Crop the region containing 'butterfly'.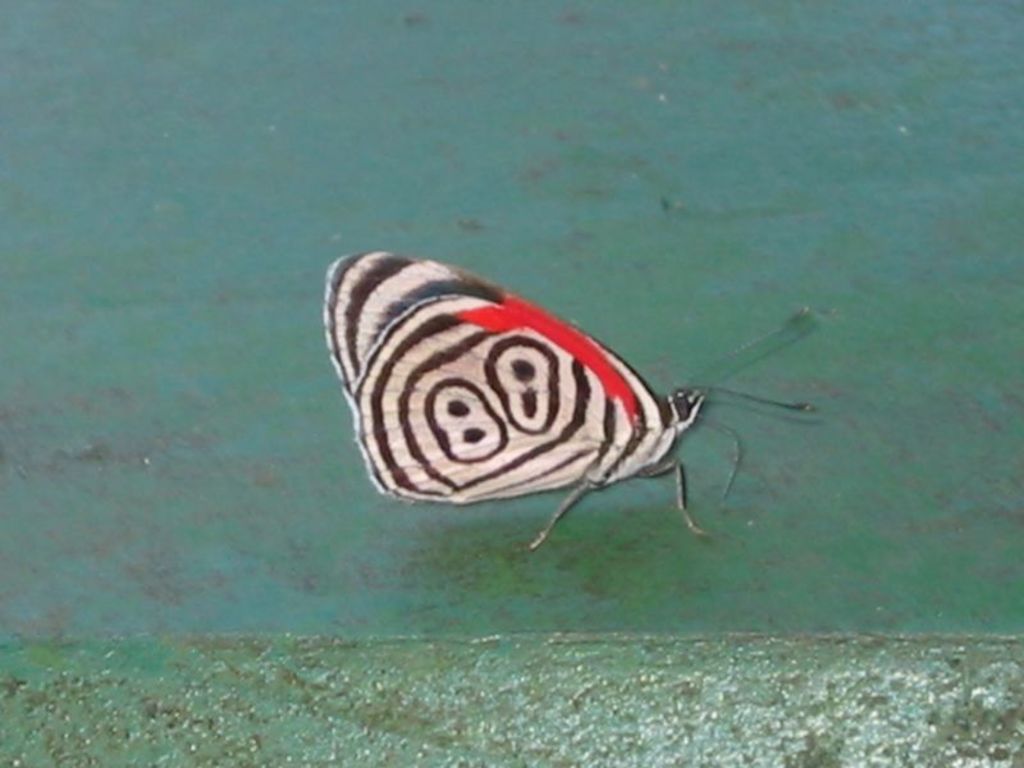
Crop region: [312, 242, 815, 566].
